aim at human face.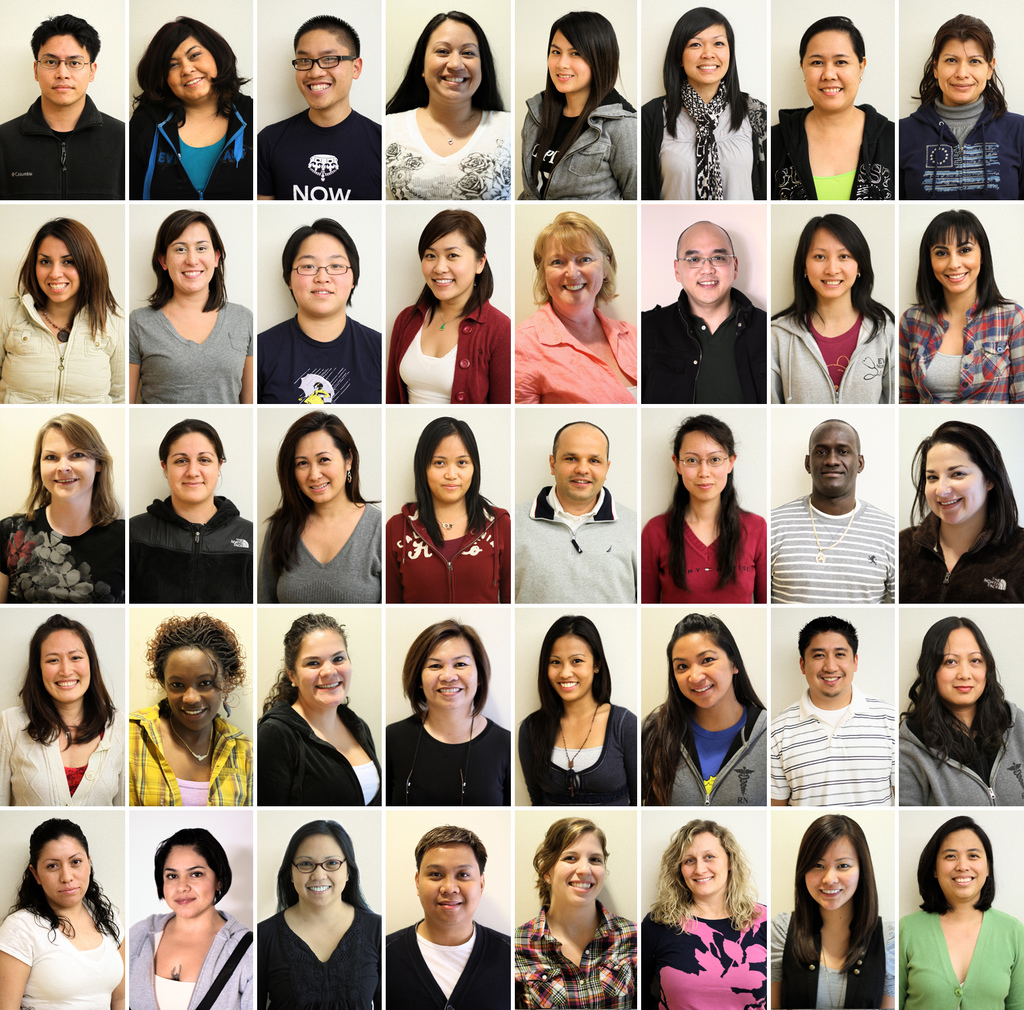
Aimed at 420, 847, 479, 924.
